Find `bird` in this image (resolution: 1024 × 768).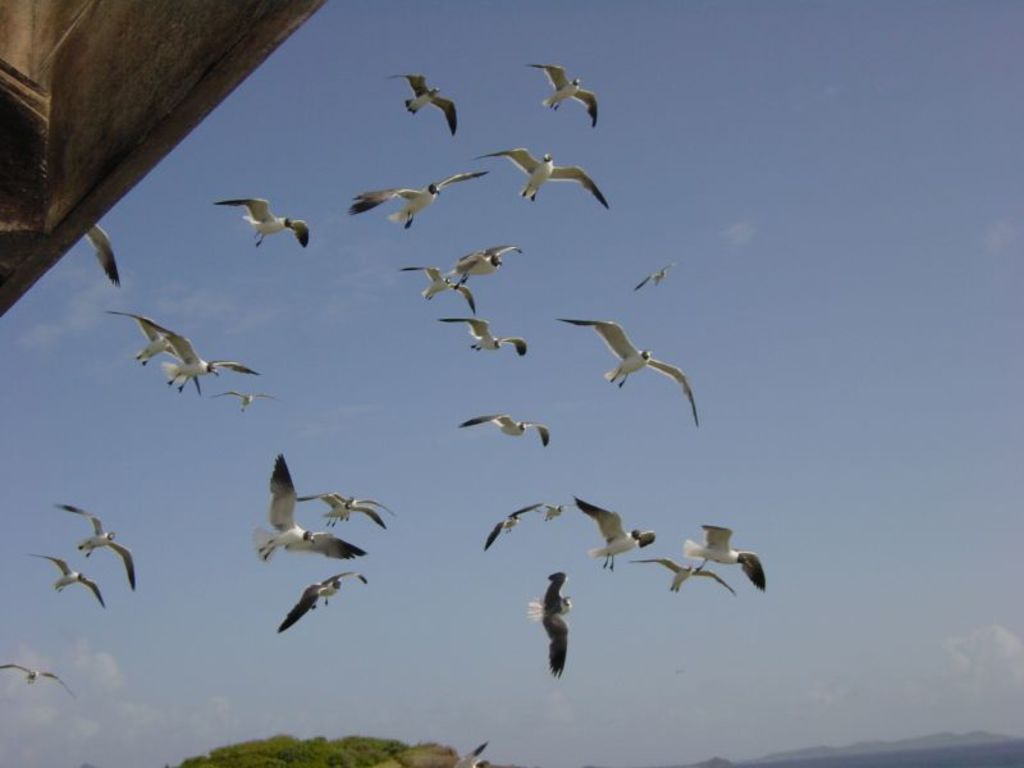
rect(122, 310, 253, 390).
